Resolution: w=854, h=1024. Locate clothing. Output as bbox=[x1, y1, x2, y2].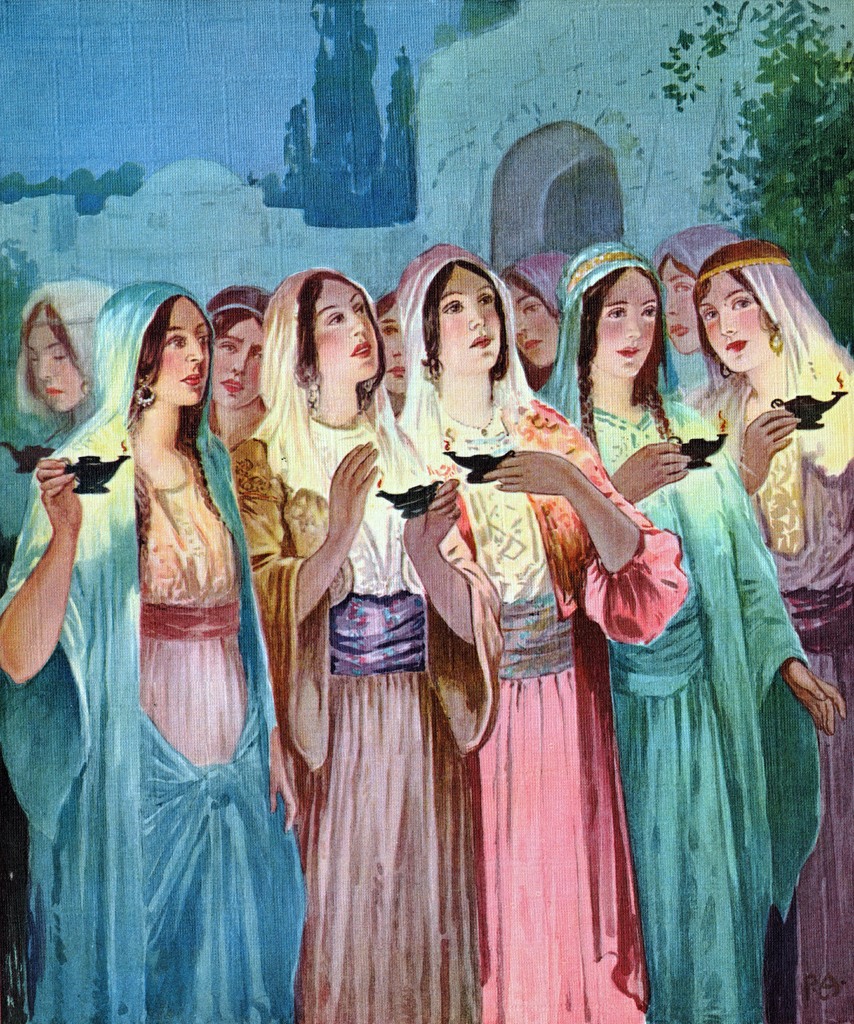
bbox=[647, 216, 743, 408].
